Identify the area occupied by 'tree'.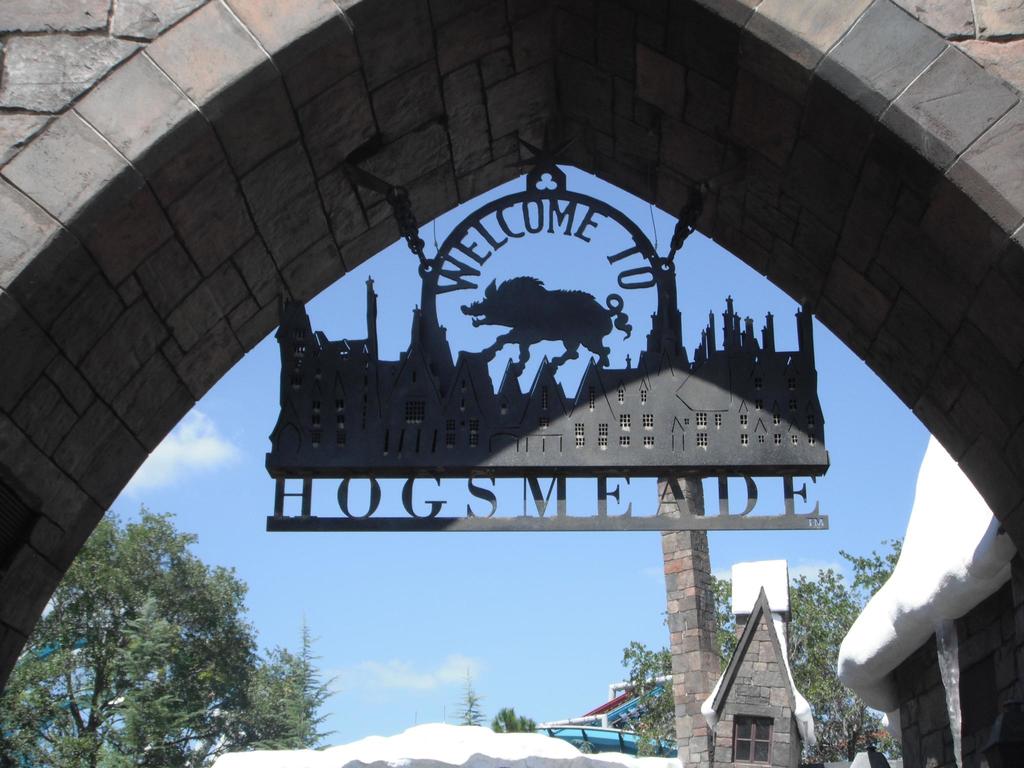
Area: <bbox>448, 669, 488, 728</bbox>.
